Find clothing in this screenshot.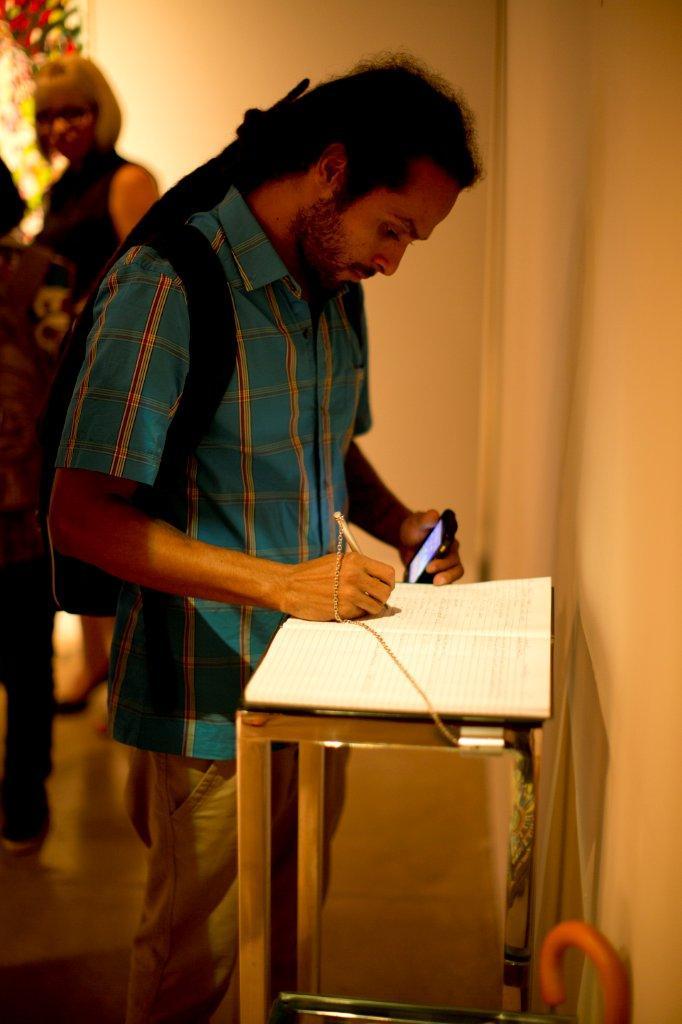
The bounding box for clothing is (0,235,51,838).
